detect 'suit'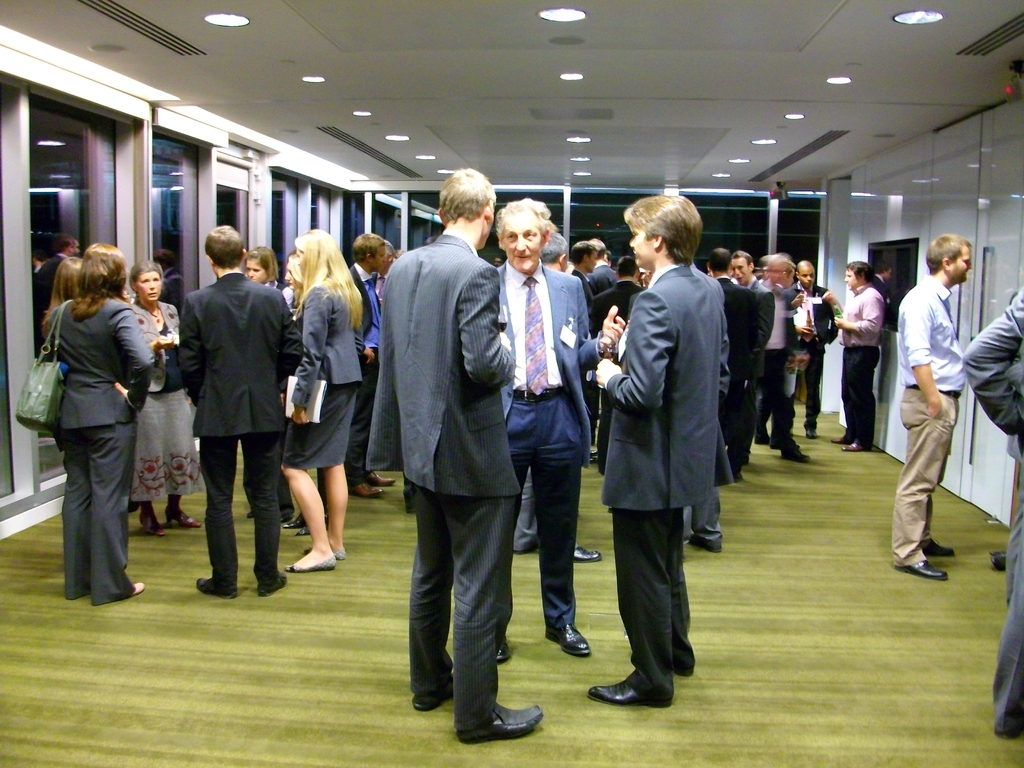
pyautogui.locateOnScreen(47, 289, 157, 614)
